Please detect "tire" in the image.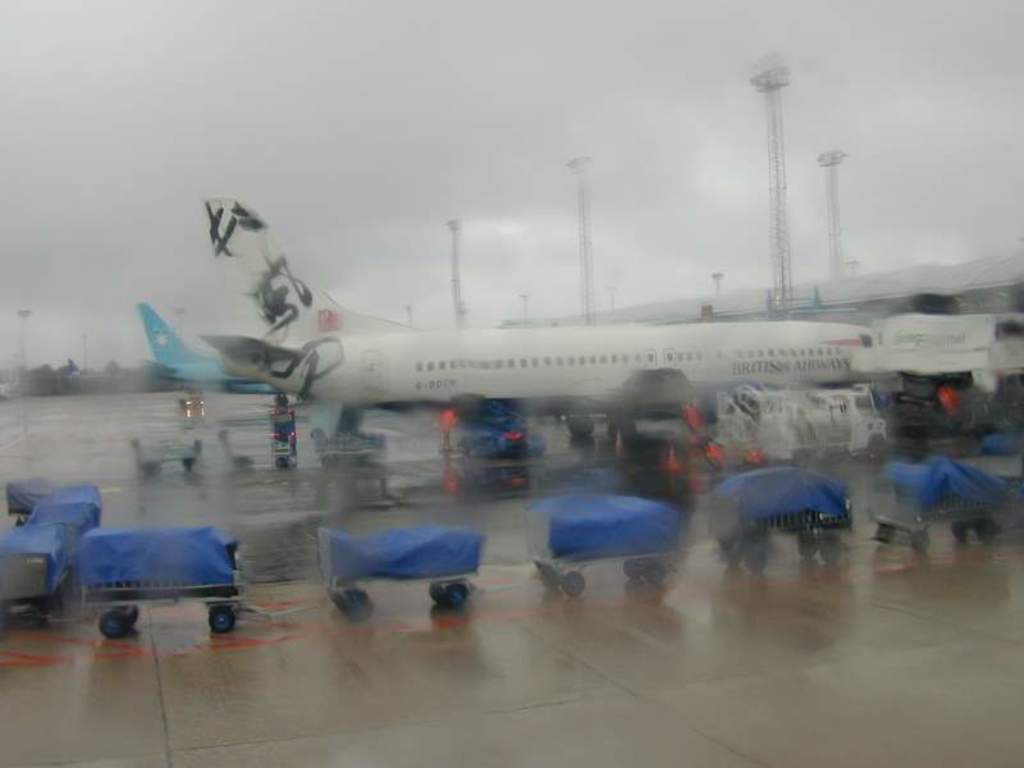
region(814, 540, 844, 564).
